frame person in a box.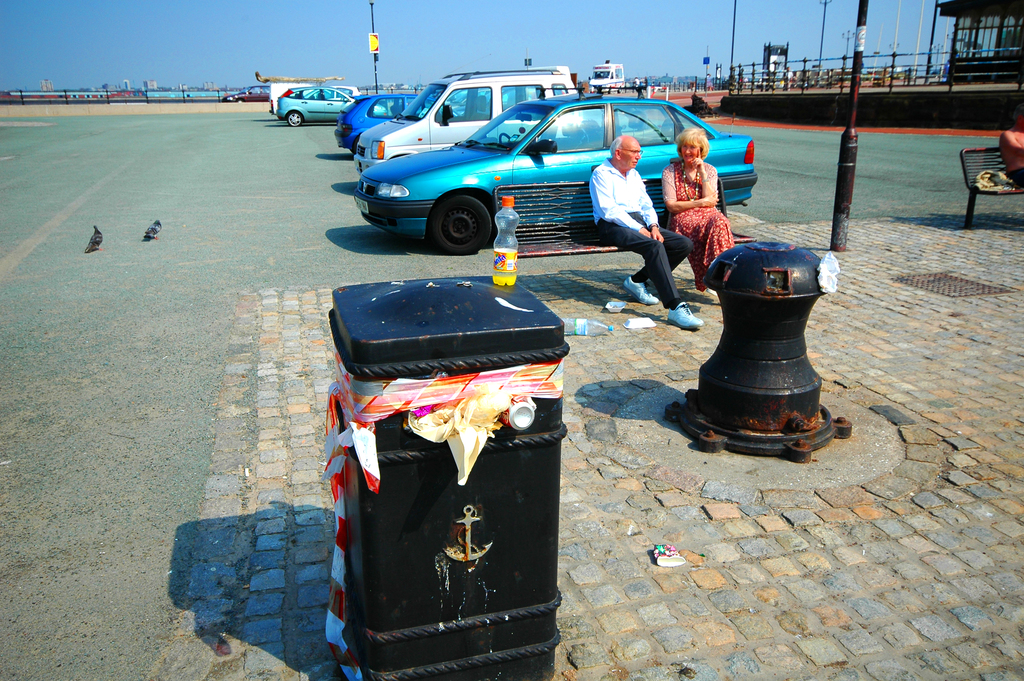
BBox(578, 134, 701, 339).
